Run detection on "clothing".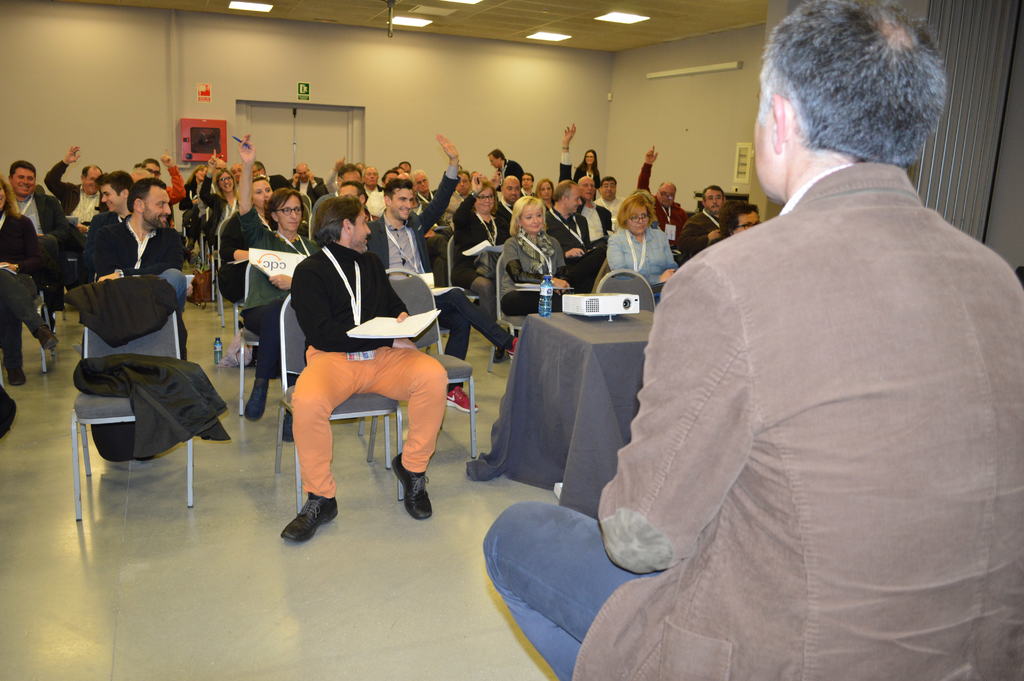
Result: crop(524, 191, 536, 195).
